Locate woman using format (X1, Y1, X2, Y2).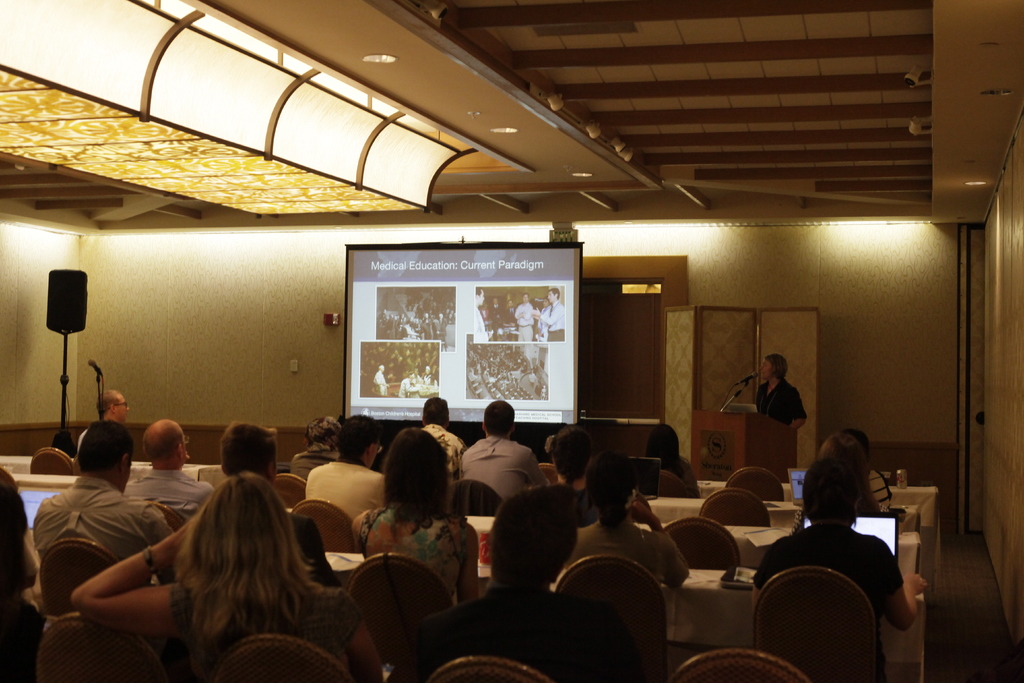
(72, 453, 359, 673).
